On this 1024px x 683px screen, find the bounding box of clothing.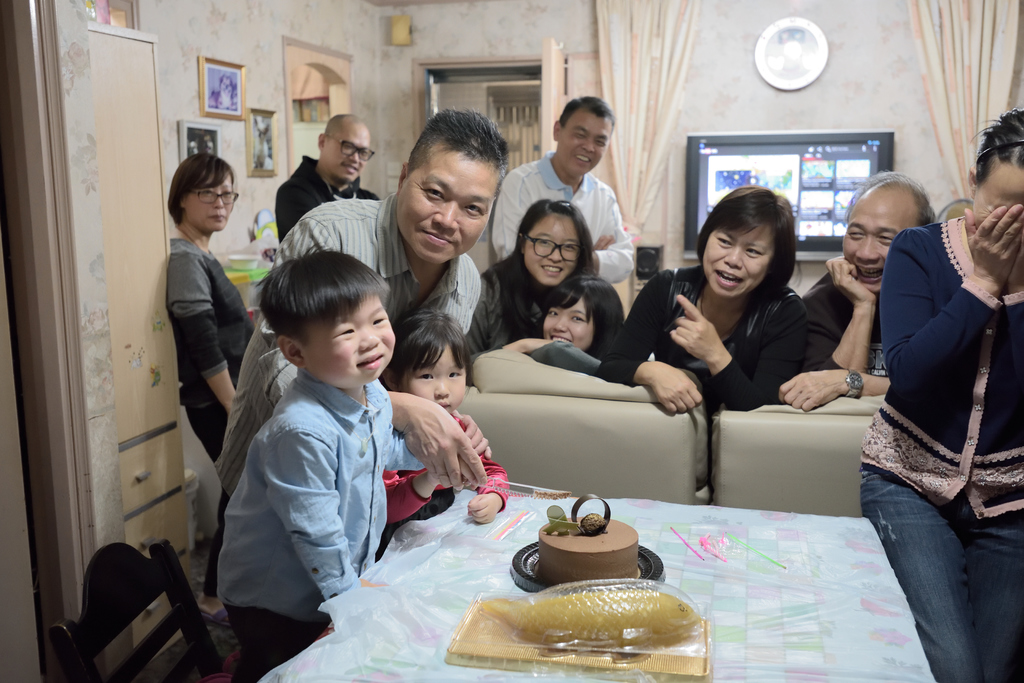
Bounding box: bbox(276, 152, 356, 245).
